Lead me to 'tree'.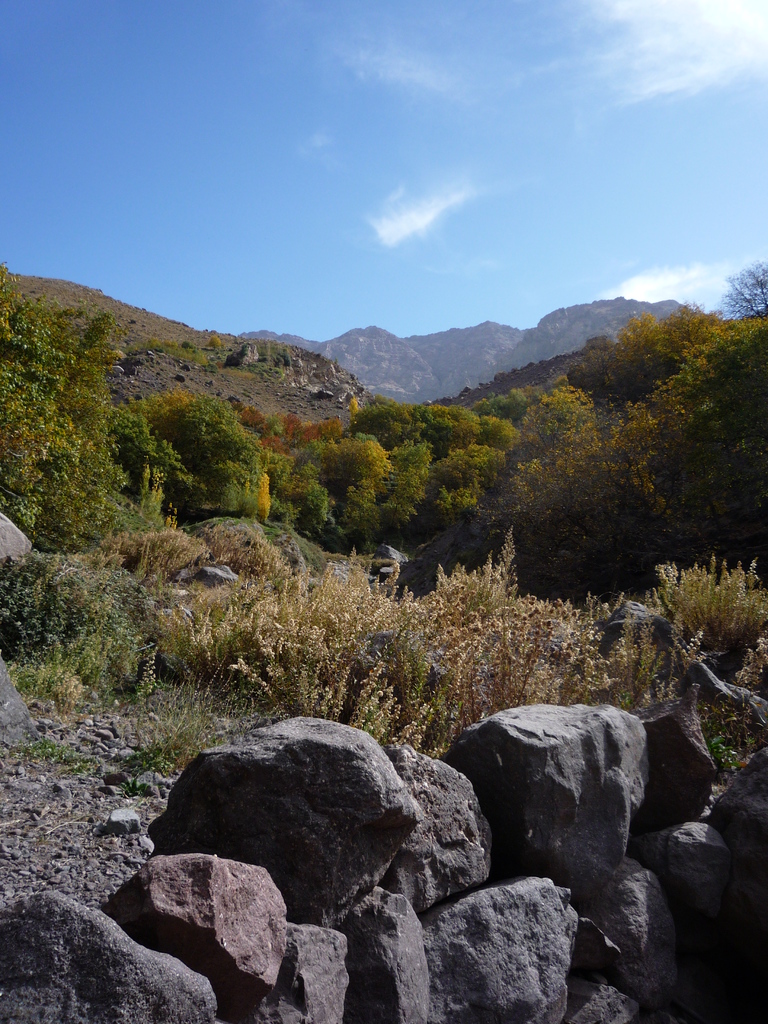
Lead to [x1=499, y1=434, x2=678, y2=572].
